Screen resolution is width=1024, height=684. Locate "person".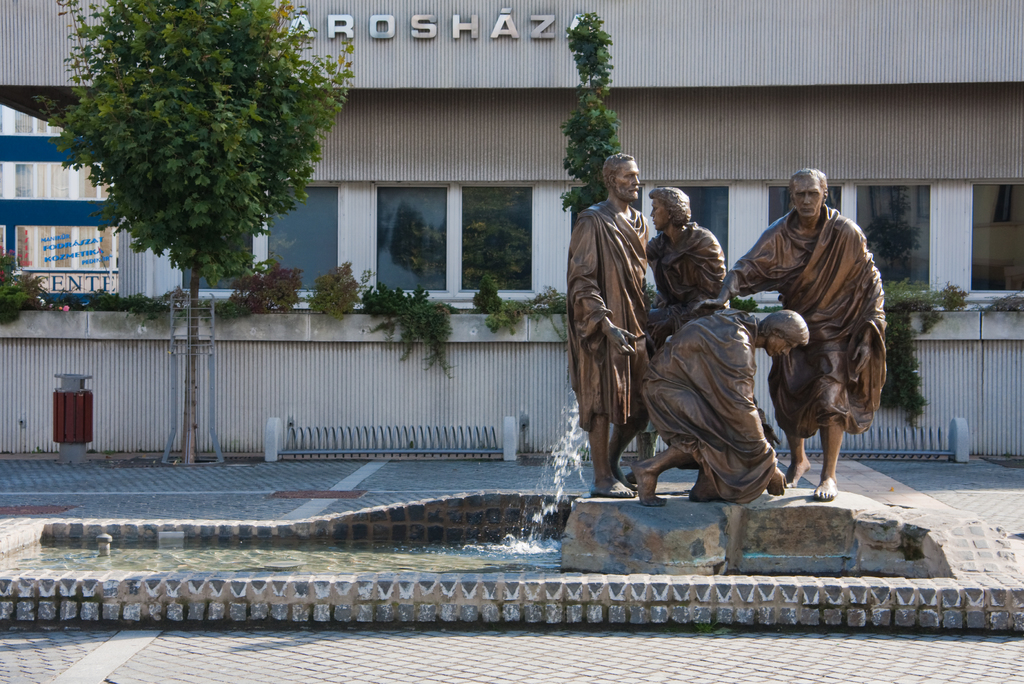
x1=625, y1=306, x2=809, y2=512.
